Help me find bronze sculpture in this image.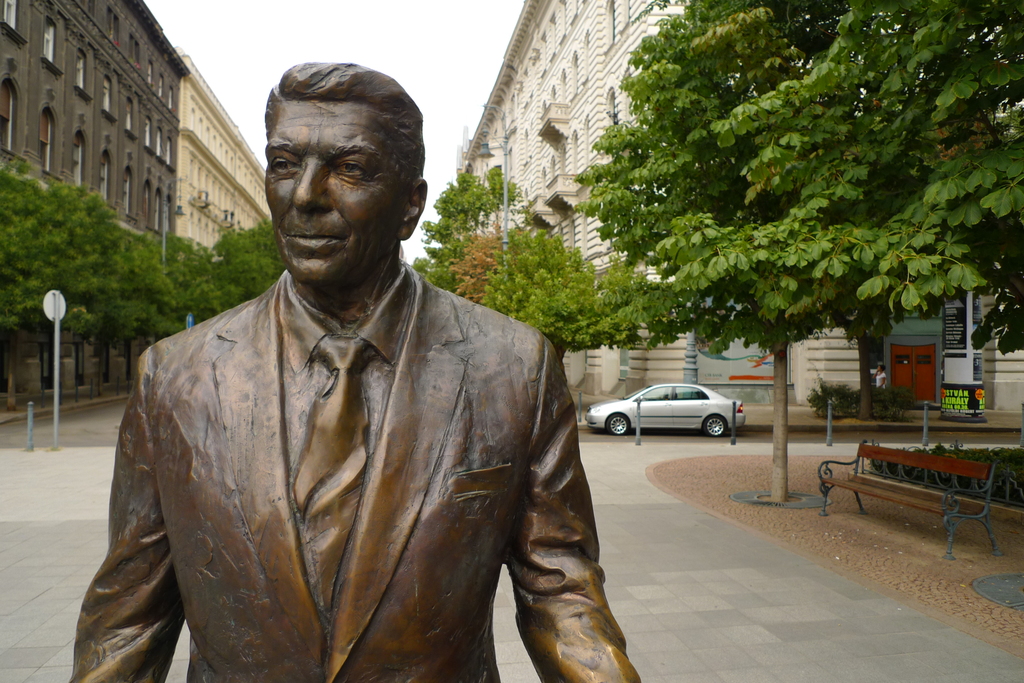
Found it: box=[109, 76, 621, 682].
